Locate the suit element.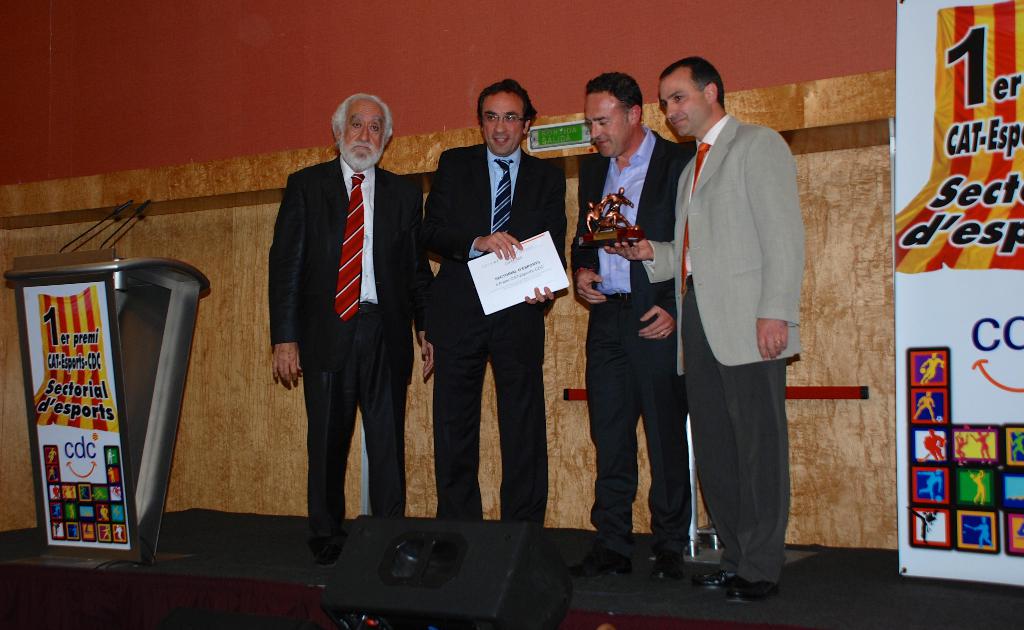
Element bbox: box(572, 124, 695, 553).
